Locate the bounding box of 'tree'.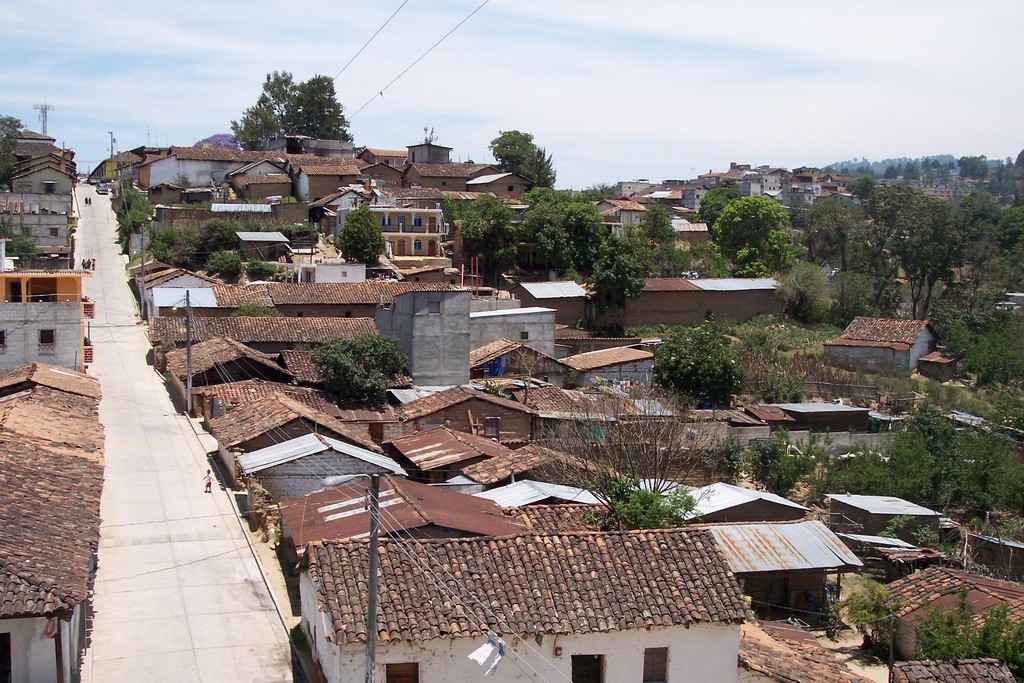
Bounding box: 0, 214, 36, 267.
